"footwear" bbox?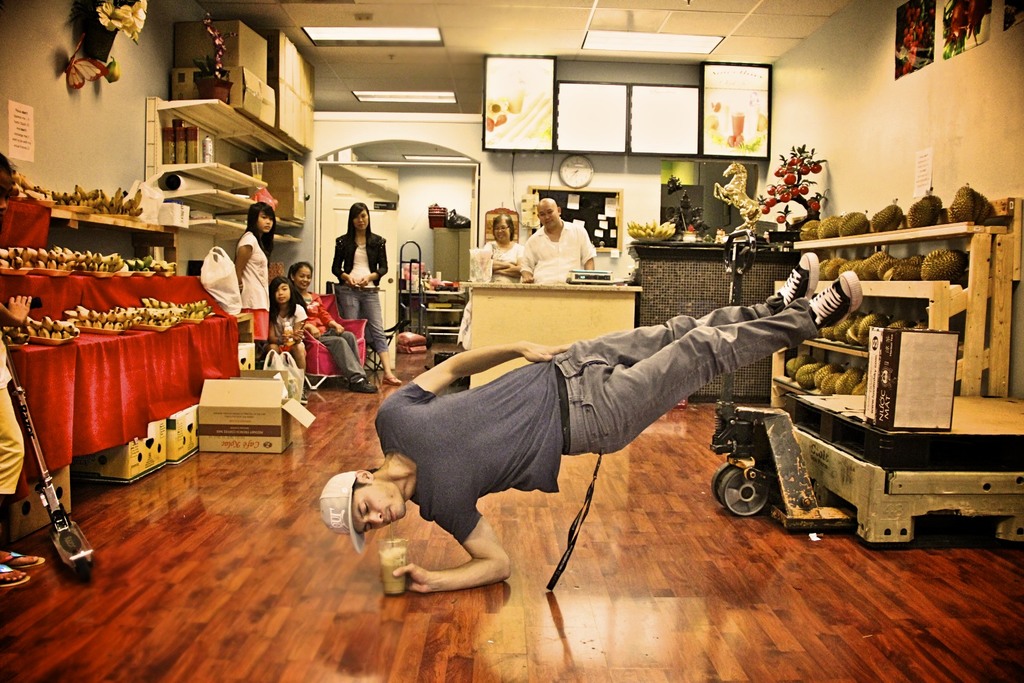
detection(806, 263, 863, 336)
